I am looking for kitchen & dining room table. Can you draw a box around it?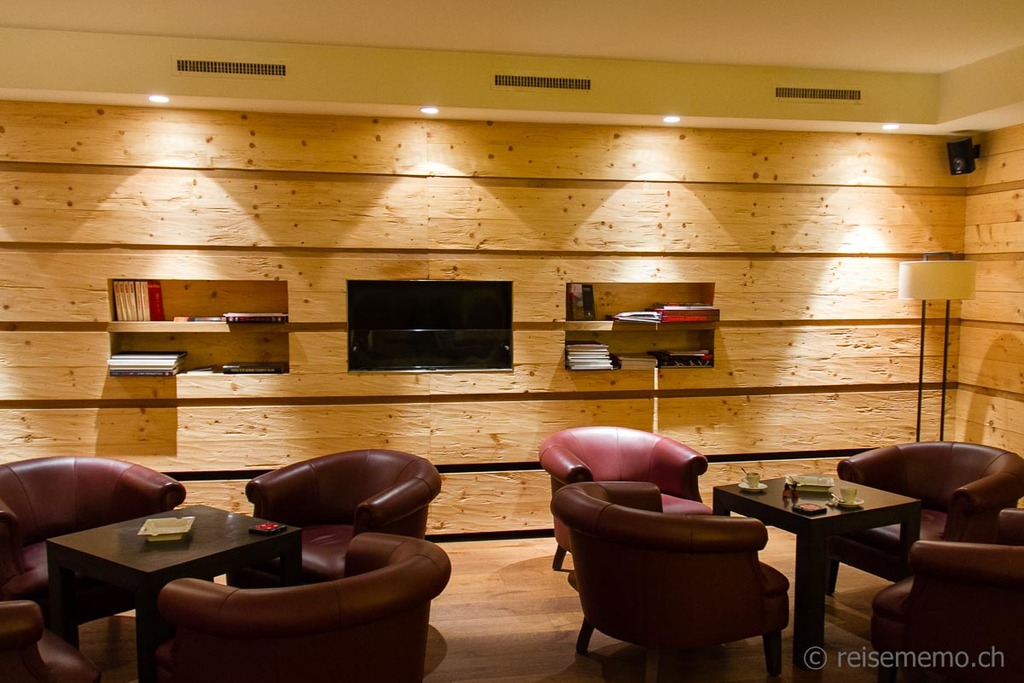
Sure, the bounding box is {"left": 701, "top": 457, "right": 967, "bottom": 641}.
